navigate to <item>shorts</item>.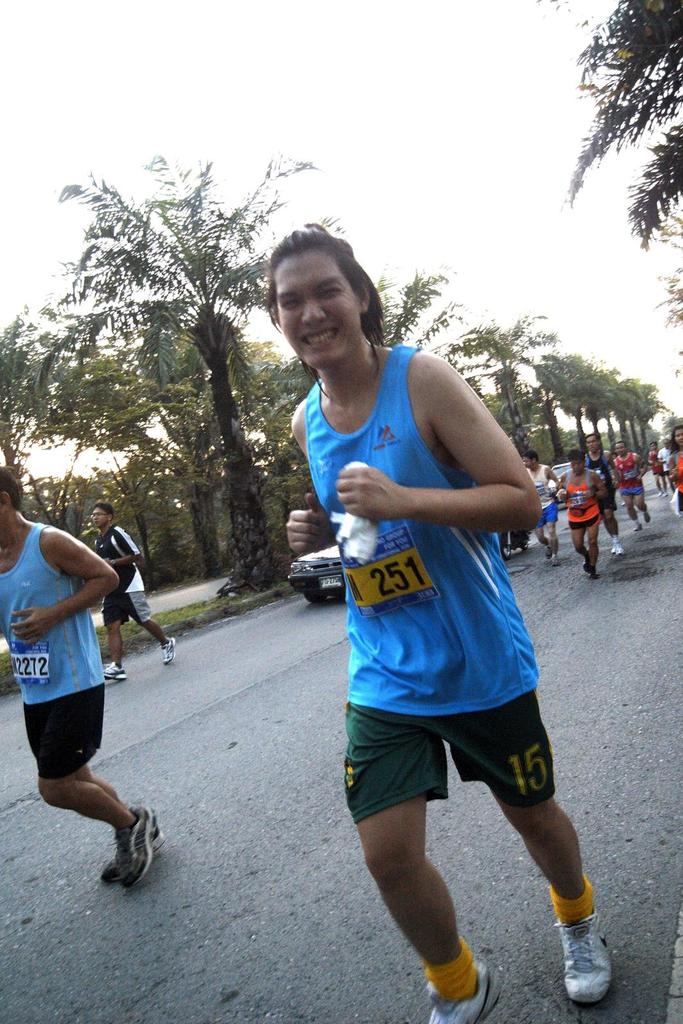
Navigation target: region(624, 487, 642, 495).
